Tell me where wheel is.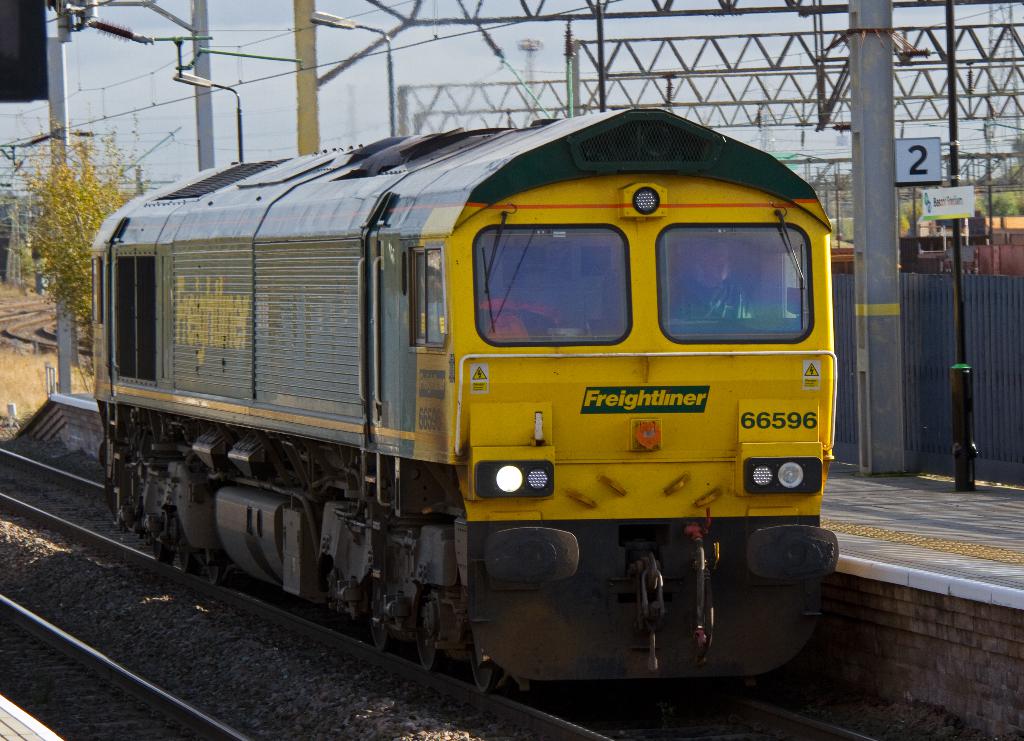
wheel is at pyautogui.locateOnScreen(408, 590, 448, 675).
